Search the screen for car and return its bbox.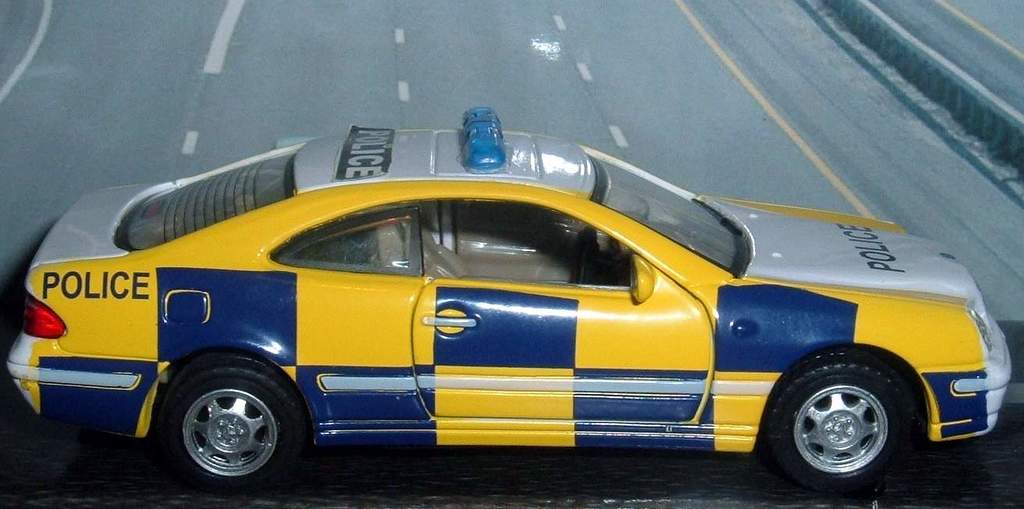
Found: (left=8, top=106, right=1015, bottom=485).
